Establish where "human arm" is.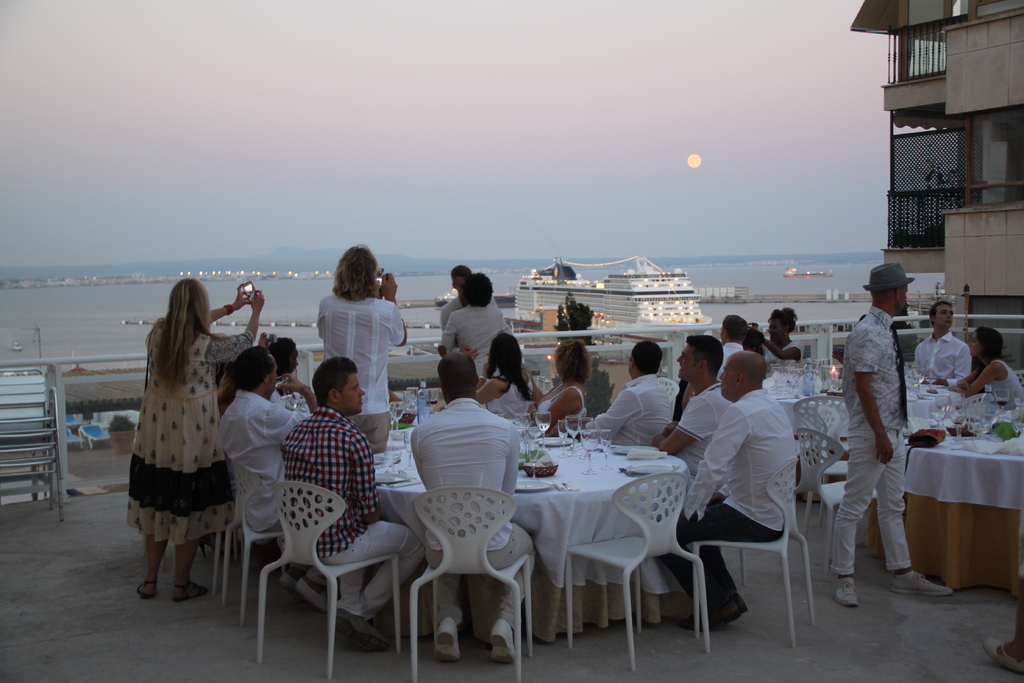
Established at <region>750, 315, 808, 361</region>.
